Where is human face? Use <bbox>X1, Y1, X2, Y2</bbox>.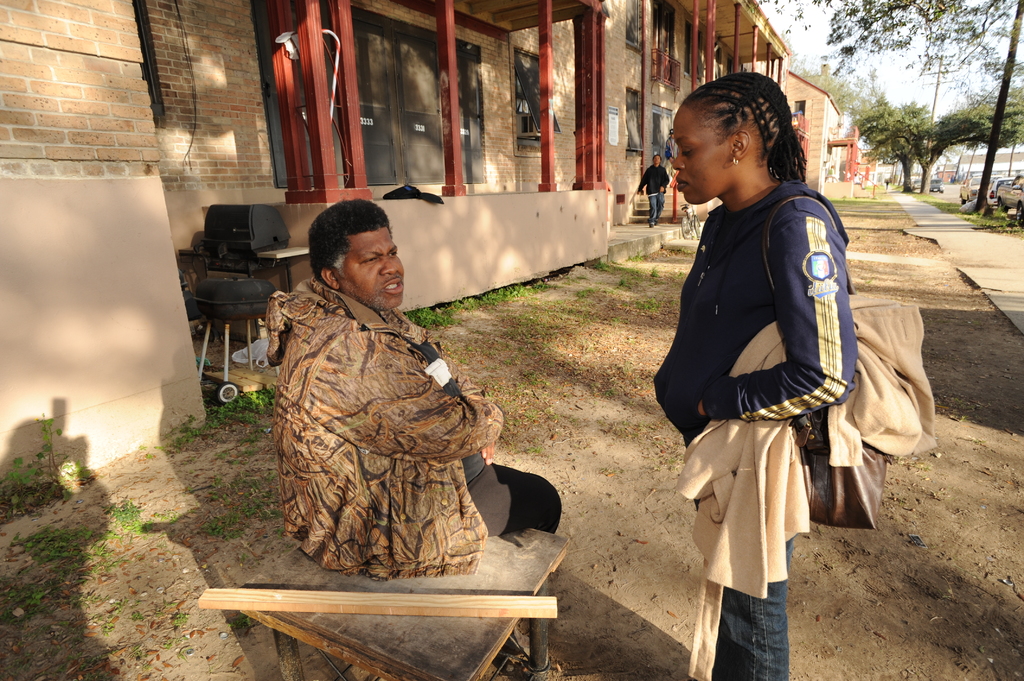
<bbox>653, 154, 663, 164</bbox>.
